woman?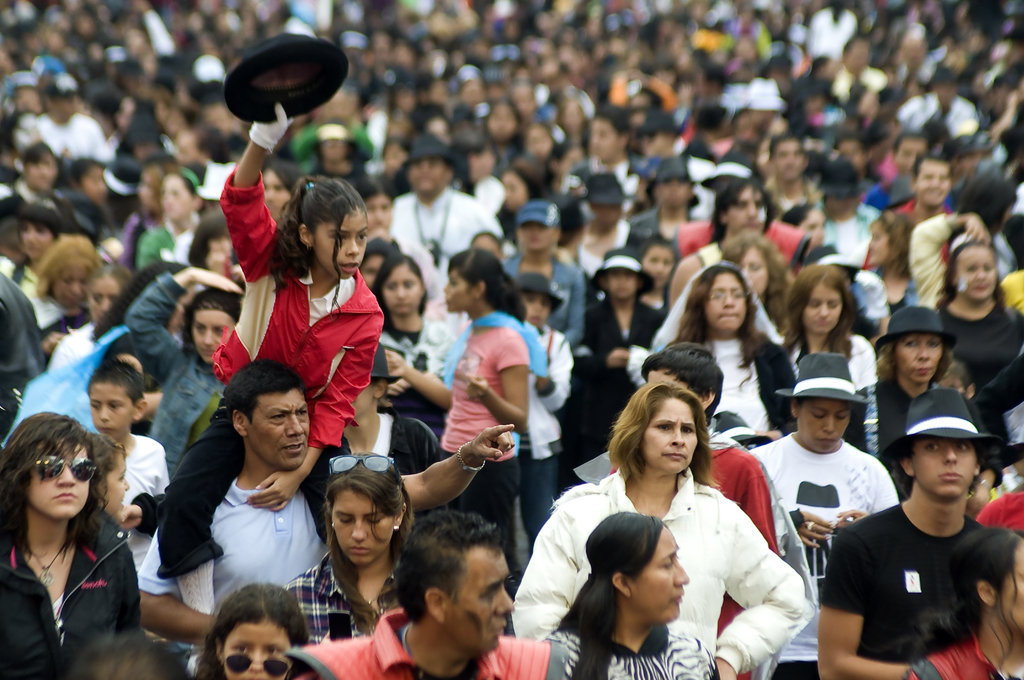
region(8, 198, 79, 298)
